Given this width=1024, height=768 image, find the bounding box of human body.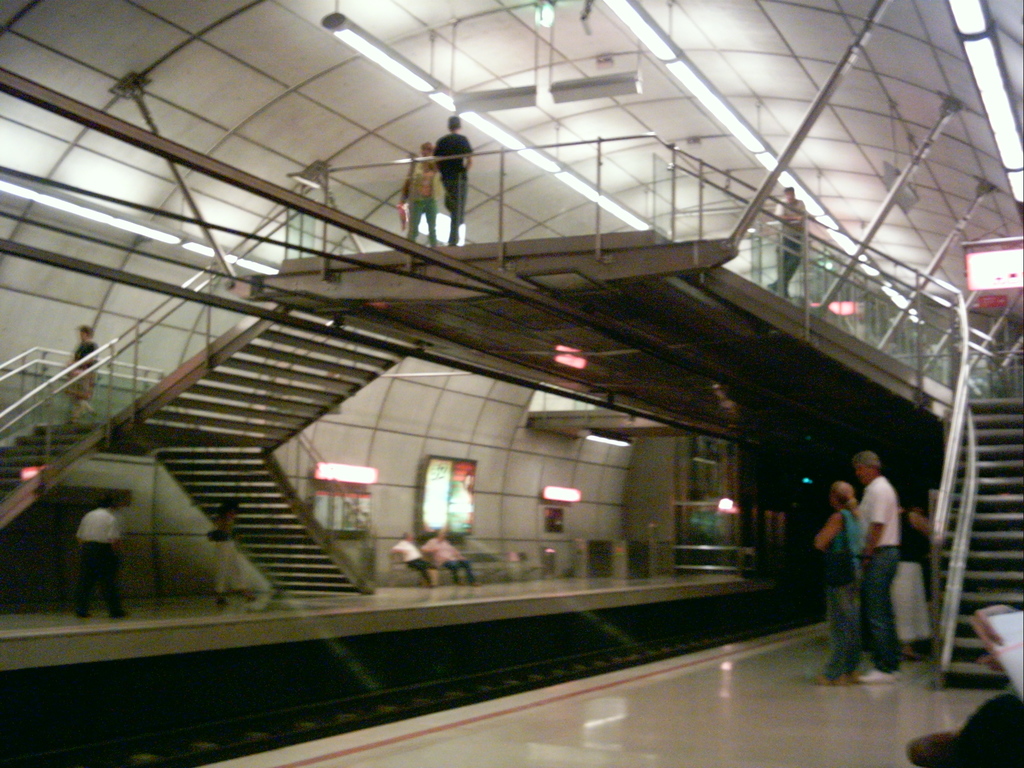
(x1=856, y1=450, x2=900, y2=684).
